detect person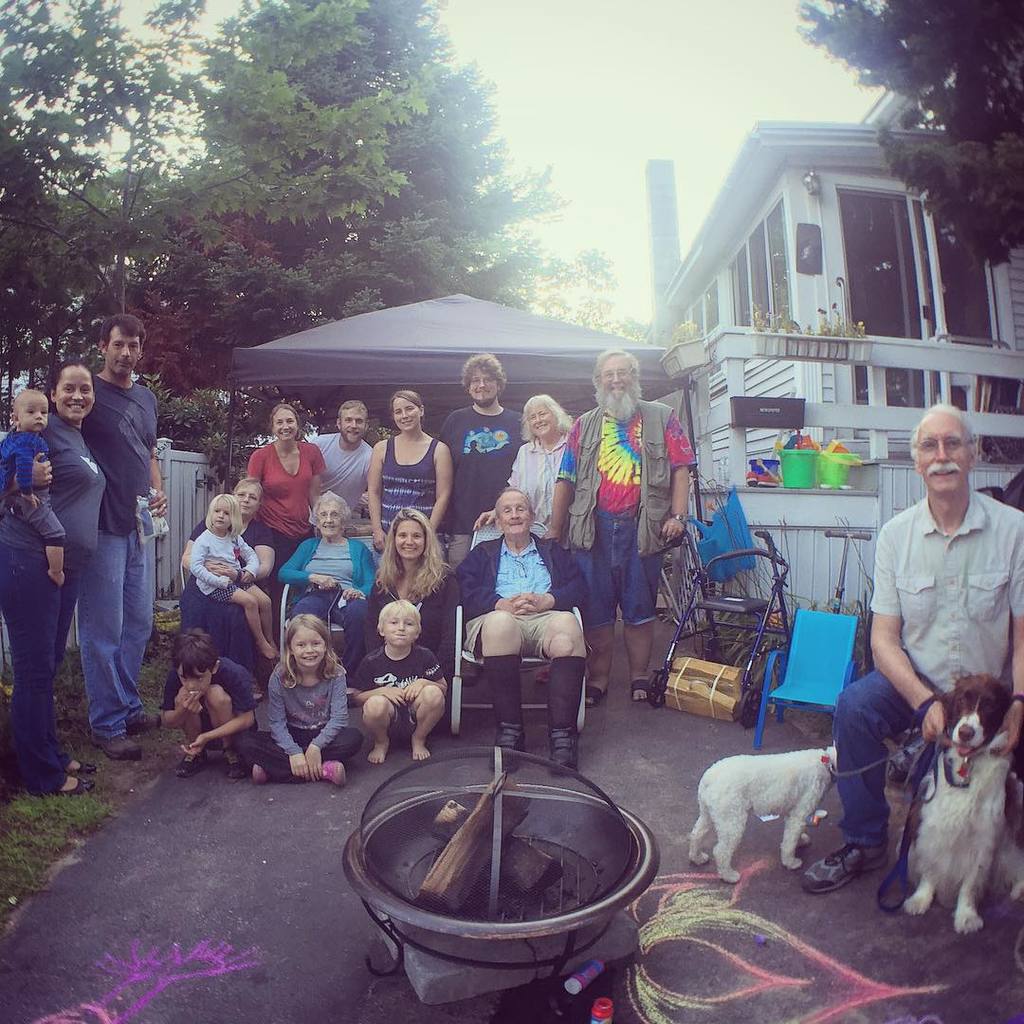
<box>158,624,256,772</box>
